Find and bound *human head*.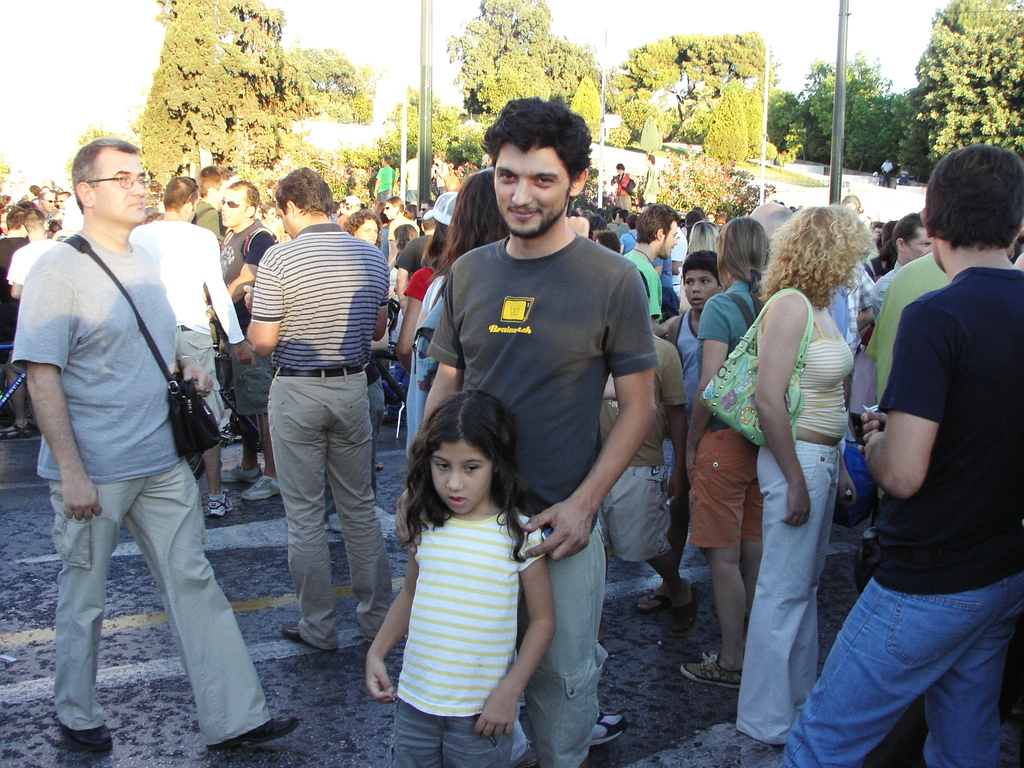
Bound: <region>264, 205, 278, 221</region>.
